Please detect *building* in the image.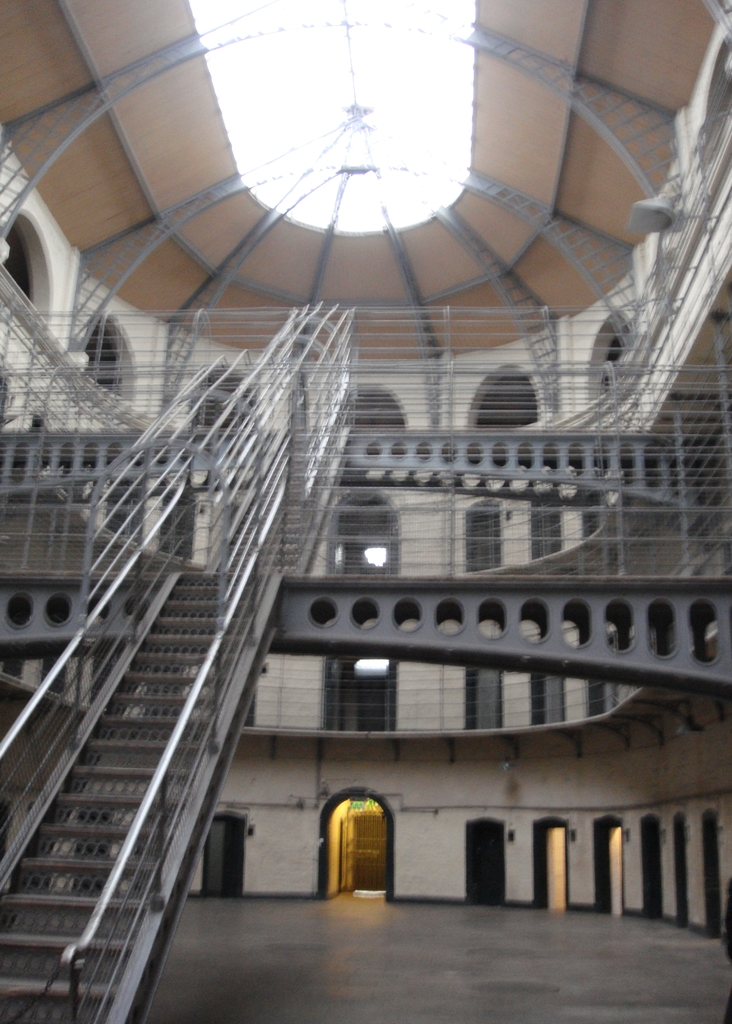
{"left": 0, "top": 0, "right": 731, "bottom": 1023}.
